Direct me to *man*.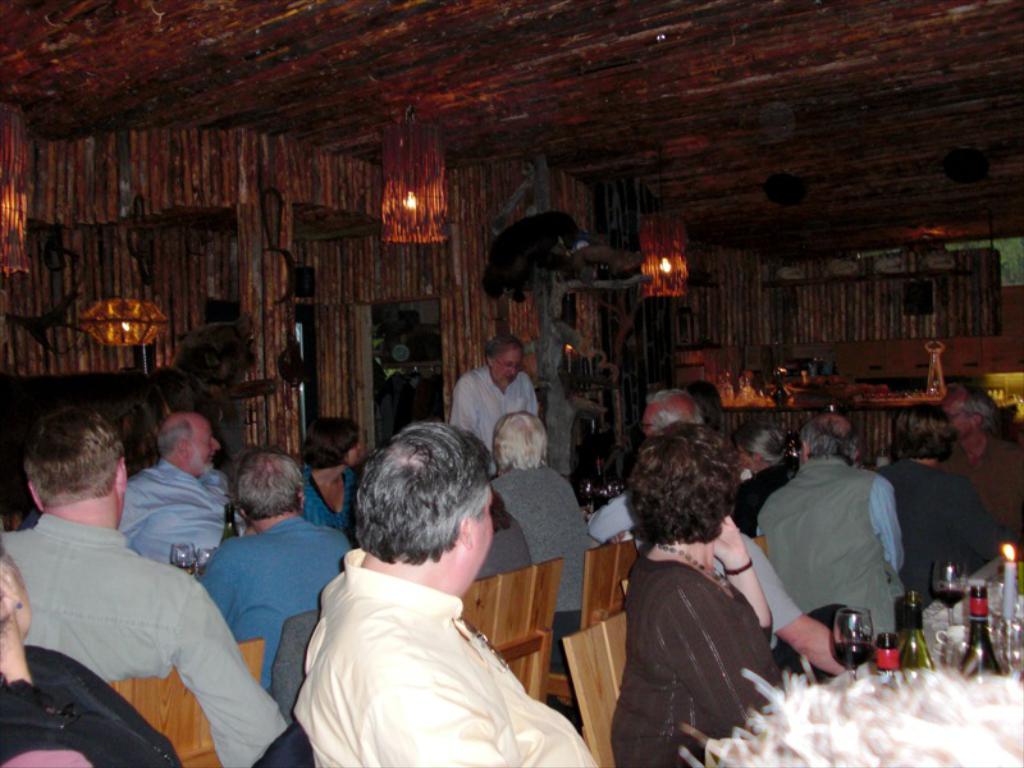
Direction: <region>188, 451, 352, 690</region>.
